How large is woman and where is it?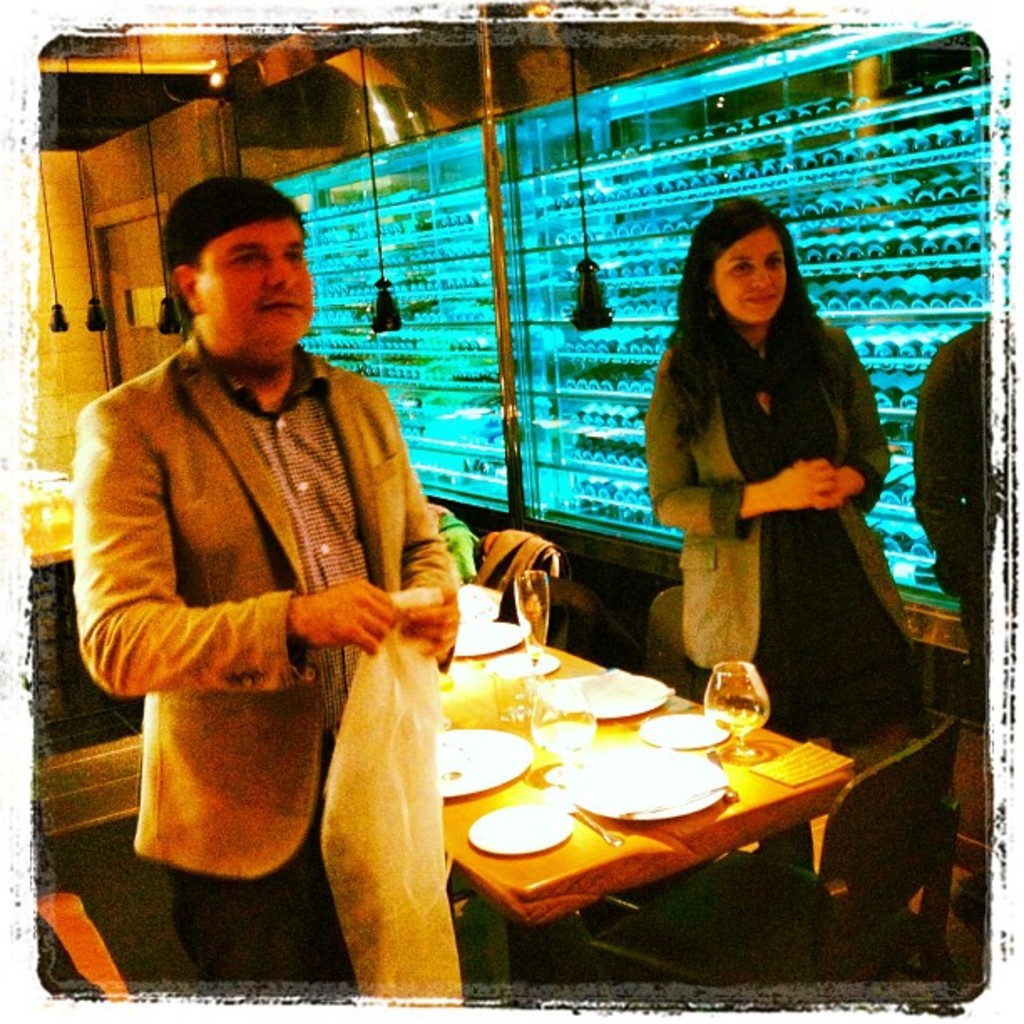
Bounding box: <region>644, 196, 930, 748</region>.
